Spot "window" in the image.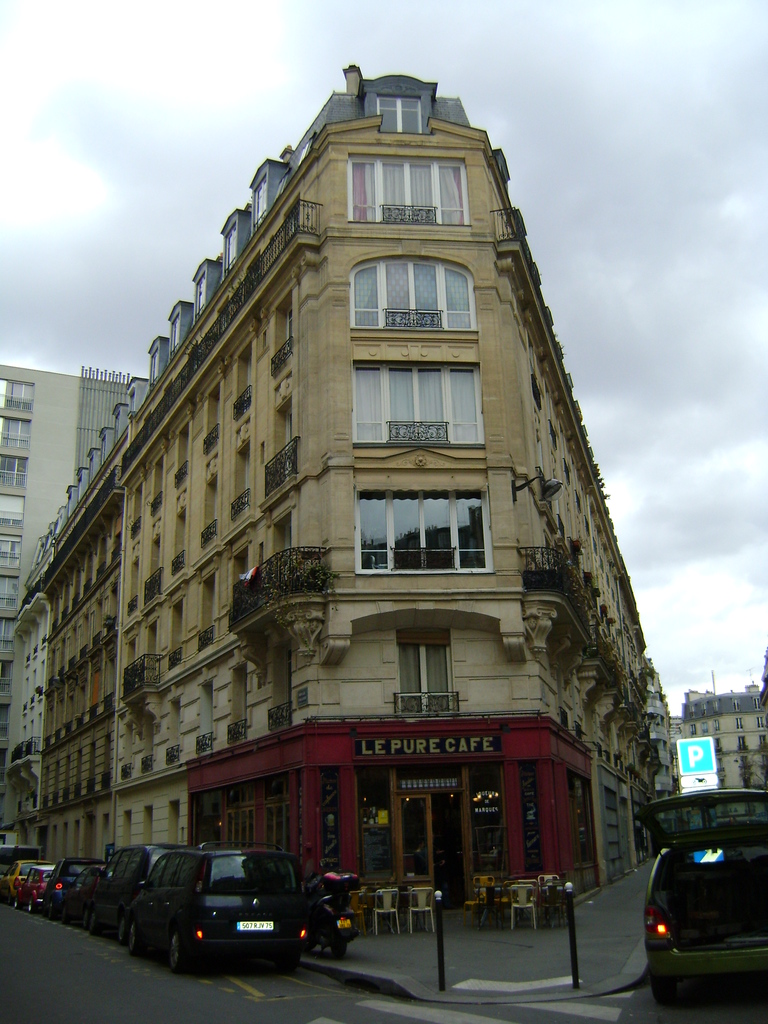
"window" found at Rect(339, 460, 504, 589).
